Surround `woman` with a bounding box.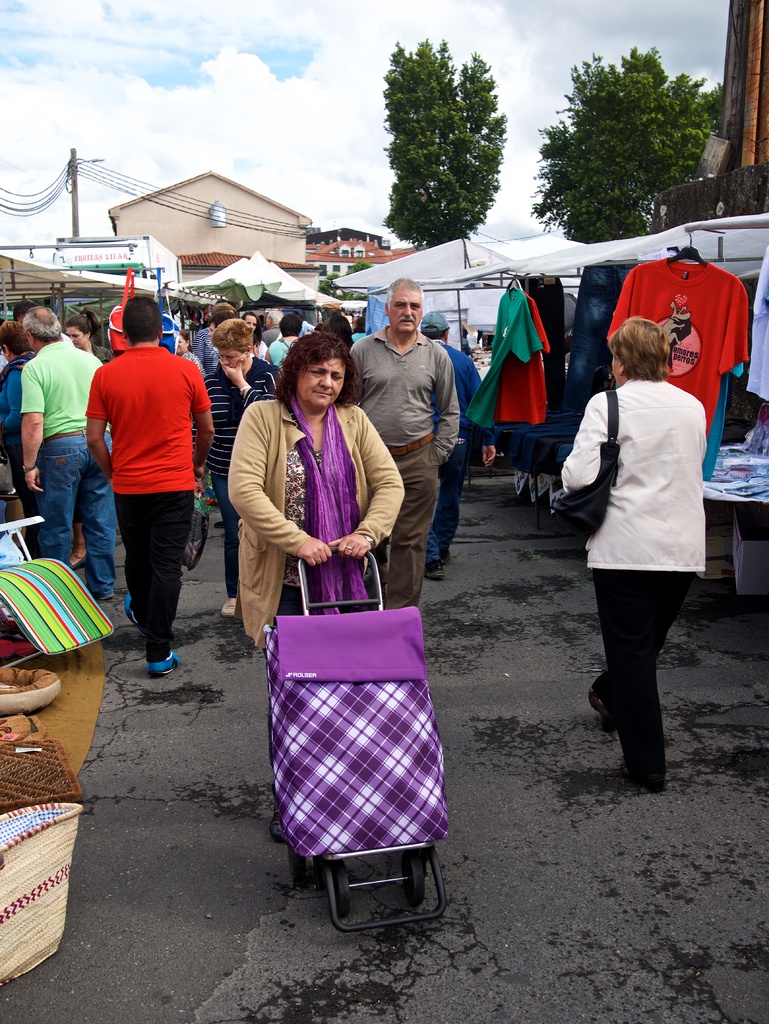
224,329,427,717.
